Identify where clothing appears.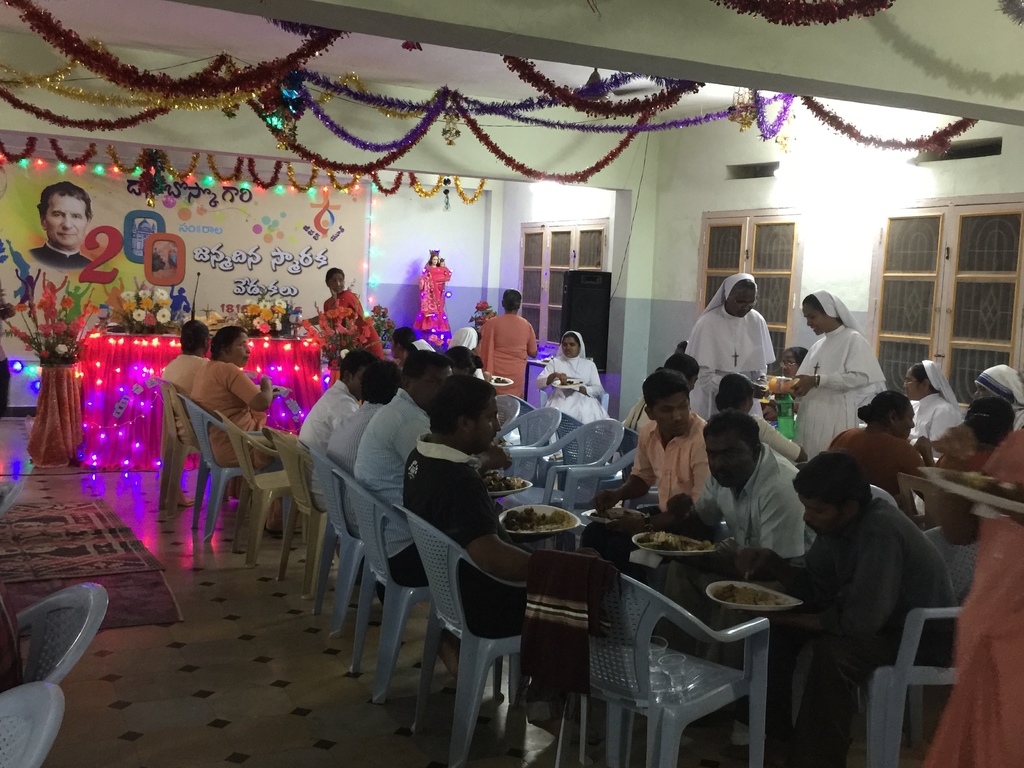
Appears at crop(654, 449, 822, 644).
